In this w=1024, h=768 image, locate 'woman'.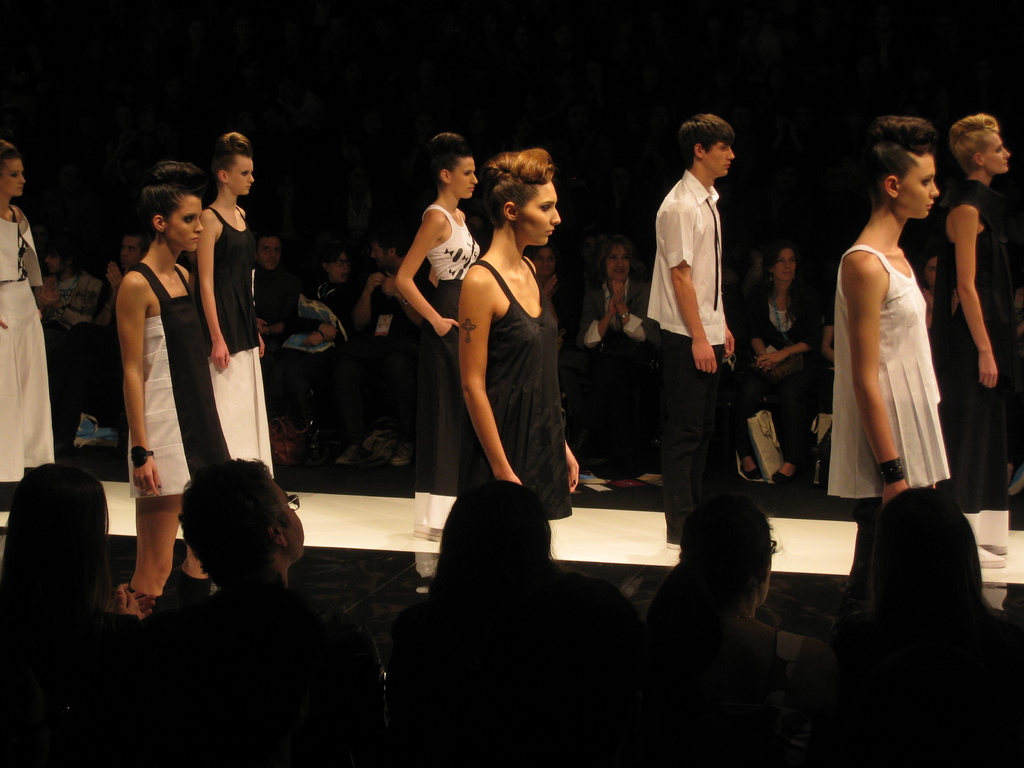
Bounding box: detection(0, 138, 67, 519).
